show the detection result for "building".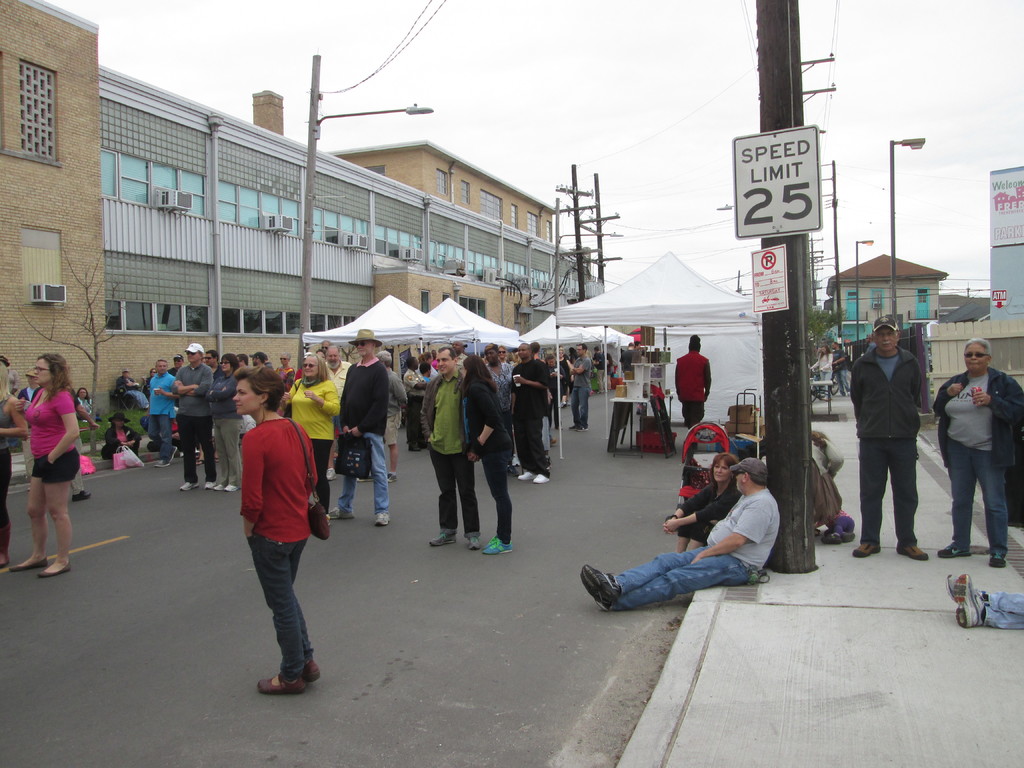
l=831, t=254, r=949, b=340.
